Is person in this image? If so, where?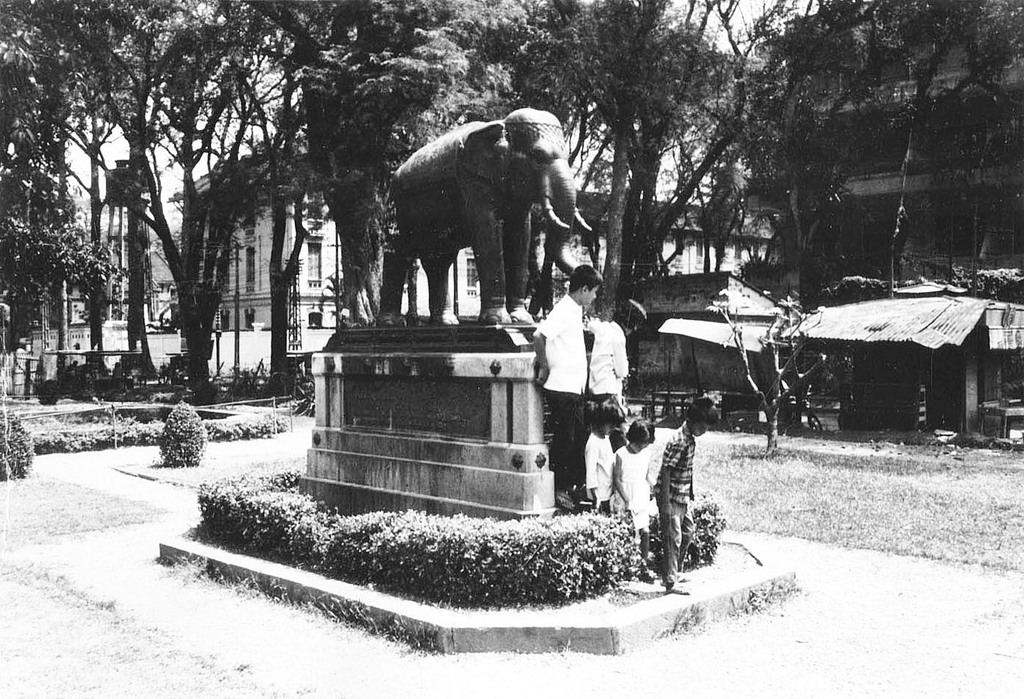
Yes, at select_region(579, 295, 634, 436).
